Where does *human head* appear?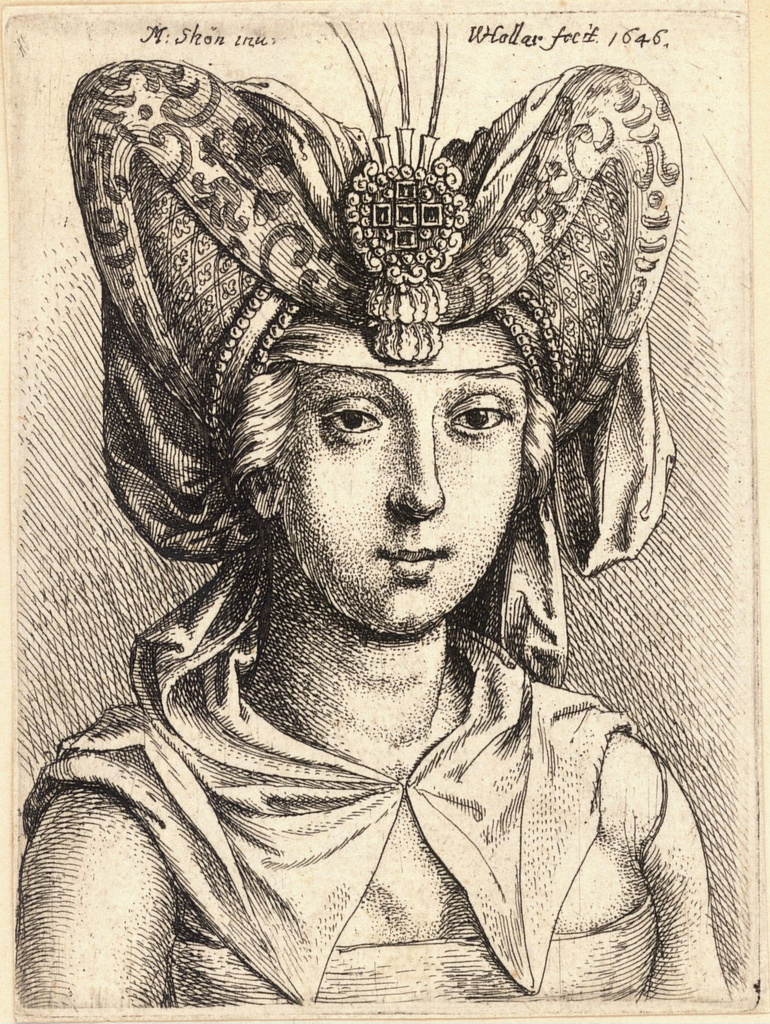
Appears at select_region(116, 54, 641, 602).
